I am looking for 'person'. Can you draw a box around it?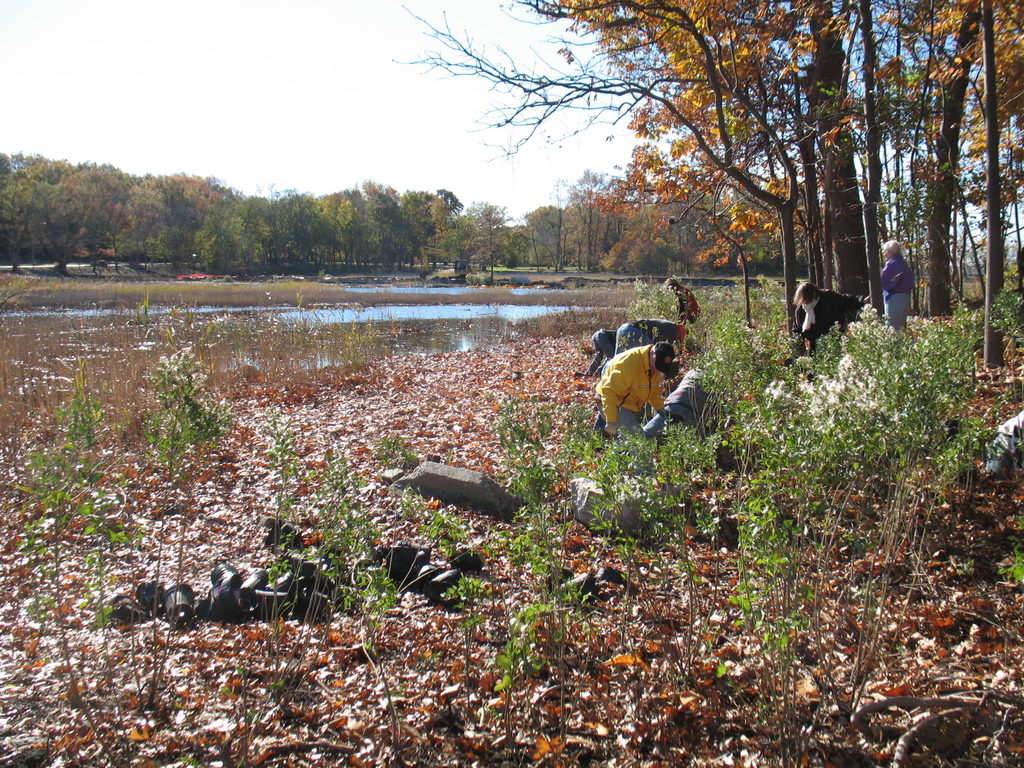
Sure, the bounding box is bbox(611, 324, 690, 362).
